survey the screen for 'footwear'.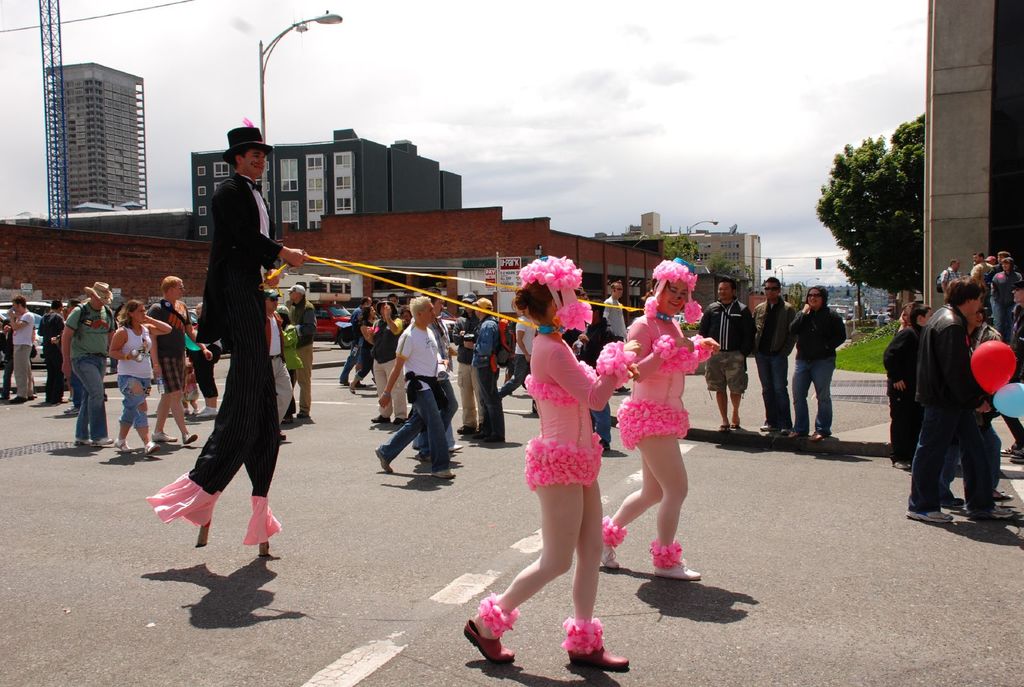
Survey found: <box>445,441,465,454</box>.
